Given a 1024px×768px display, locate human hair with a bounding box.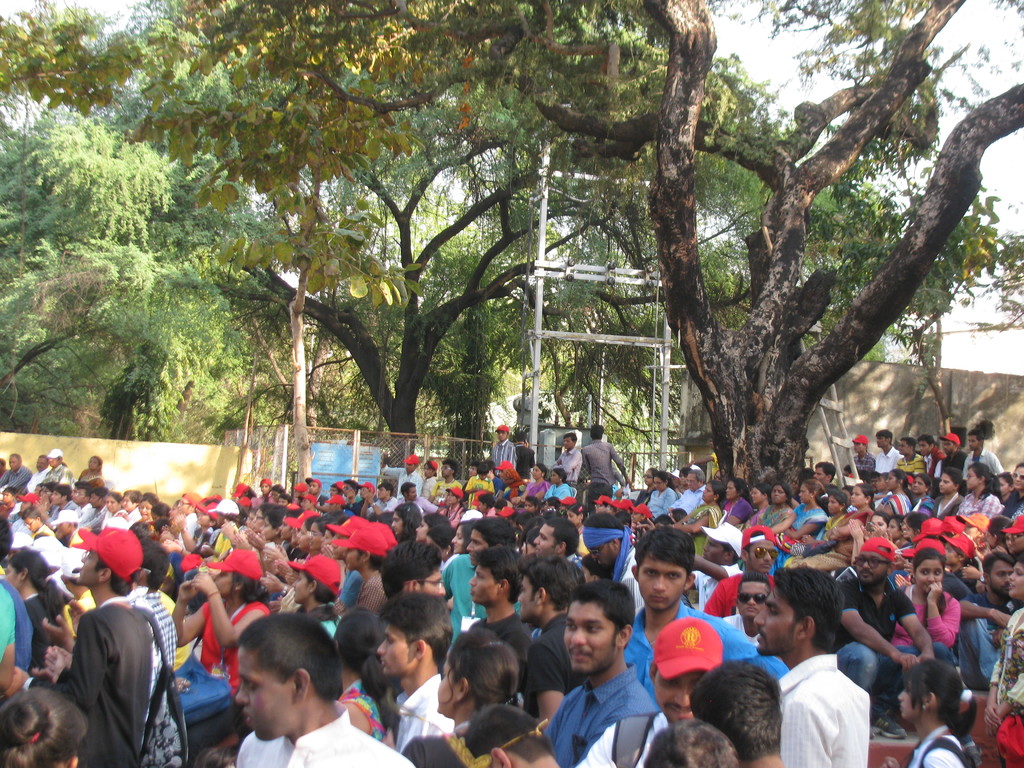
Located: <region>943, 465, 963, 489</region>.
